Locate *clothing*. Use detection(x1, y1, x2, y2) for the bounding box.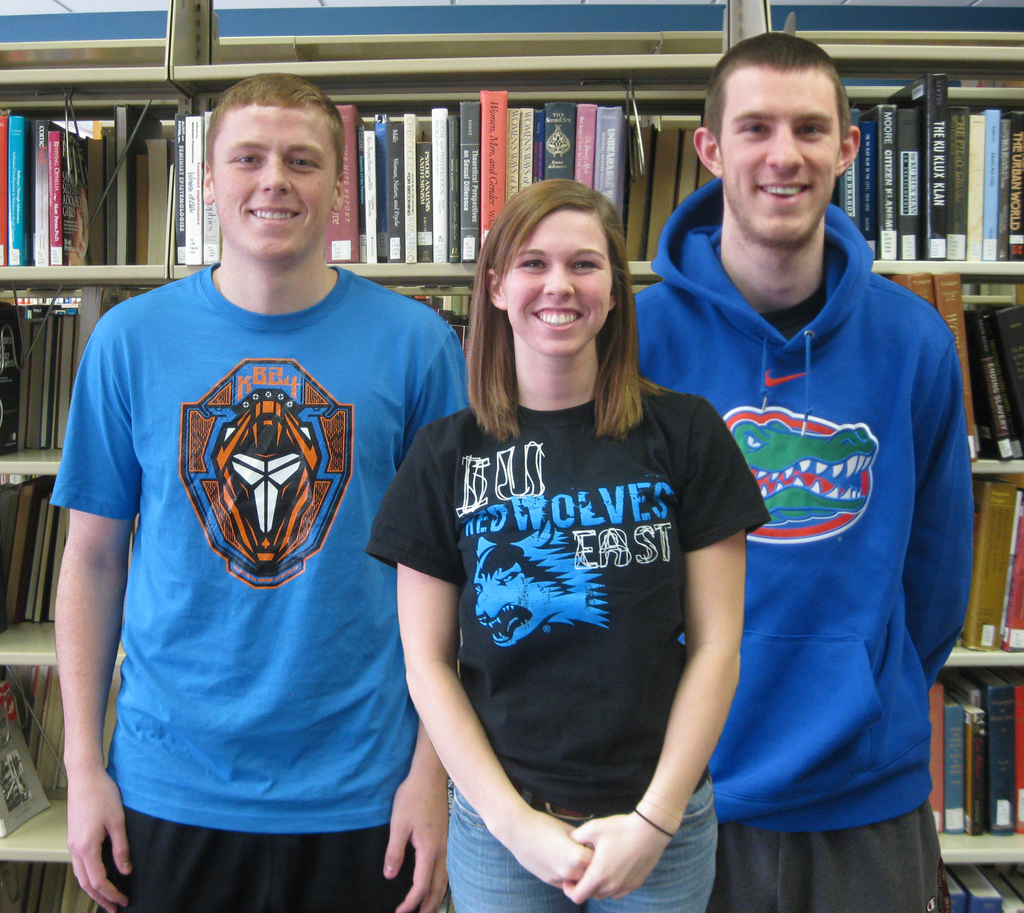
detection(362, 385, 769, 912).
